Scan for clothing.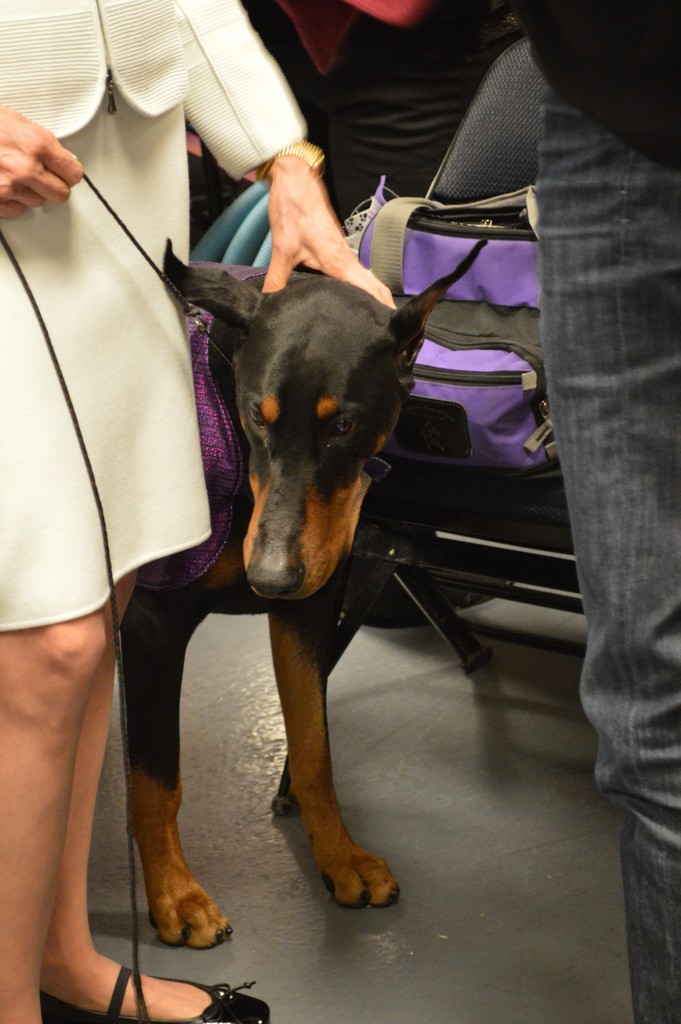
Scan result: region(520, 0, 680, 1023).
